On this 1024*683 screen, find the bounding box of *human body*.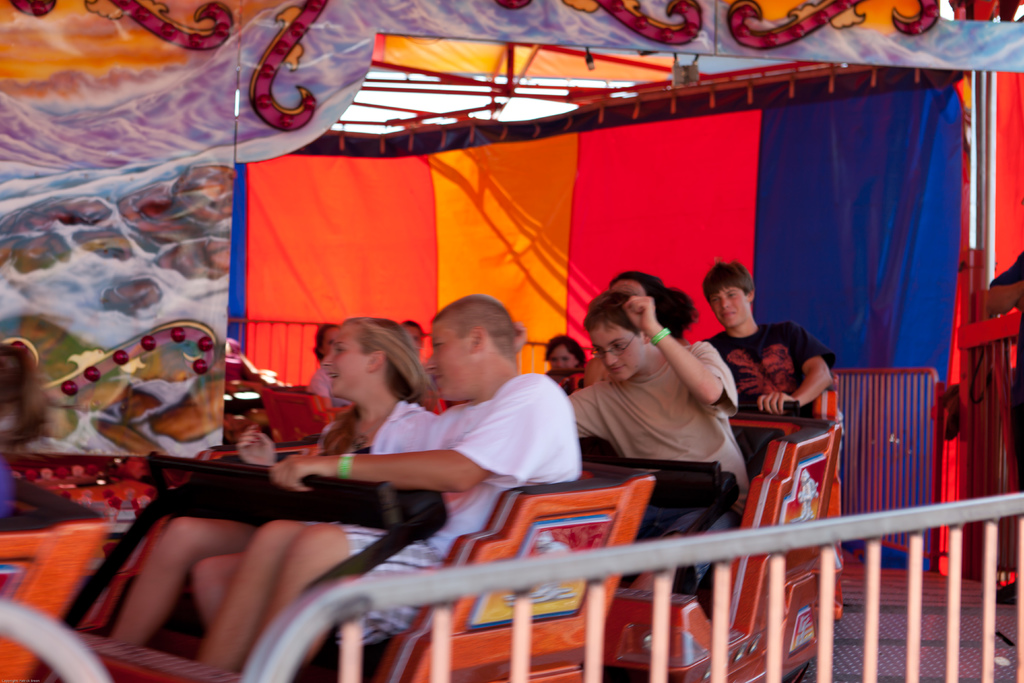
Bounding box: box(702, 261, 835, 459).
